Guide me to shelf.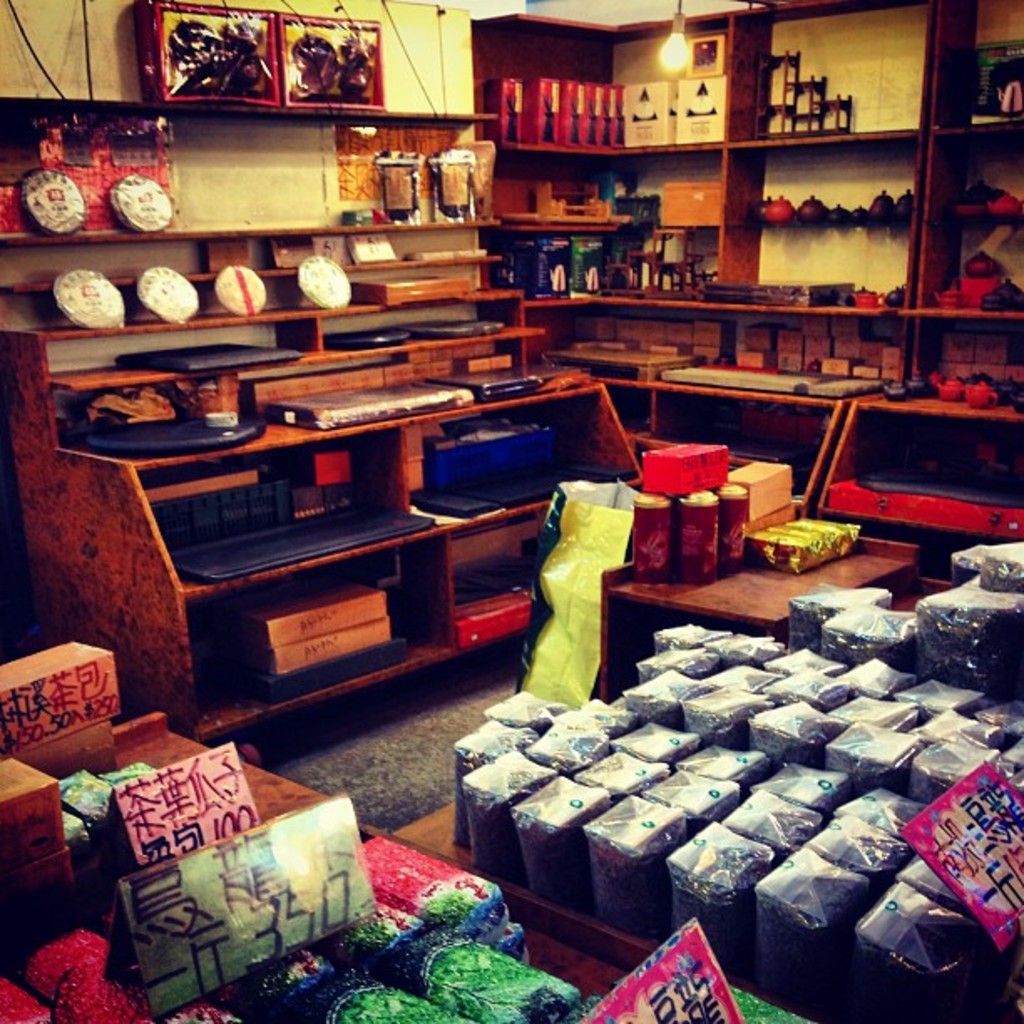
Guidance: [left=544, top=291, right=750, bottom=375].
